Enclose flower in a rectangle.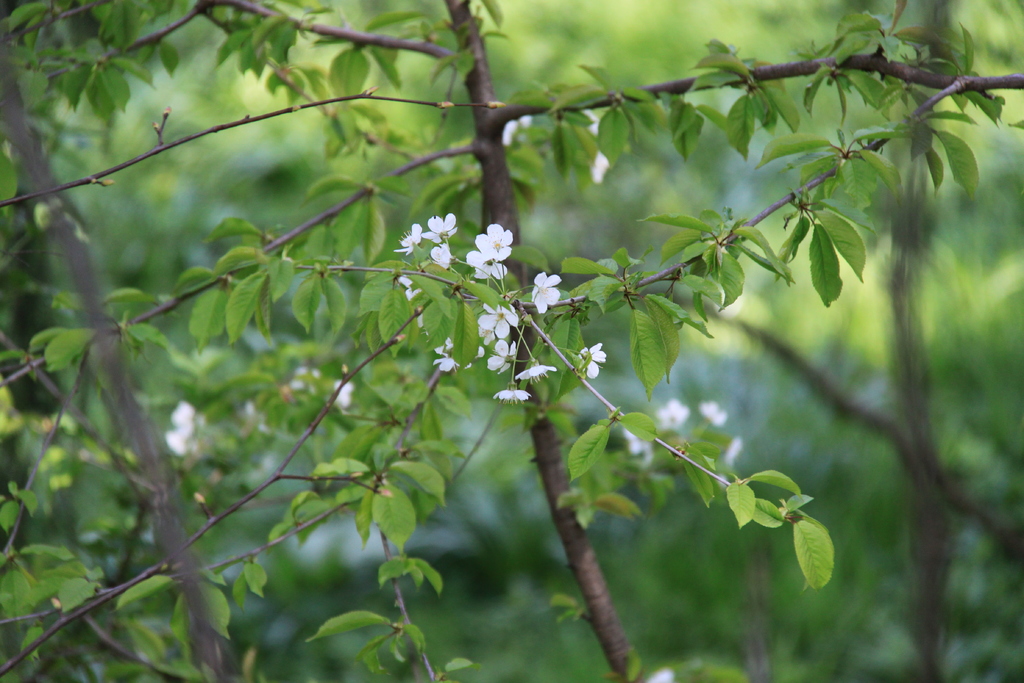
box=[332, 381, 352, 410].
